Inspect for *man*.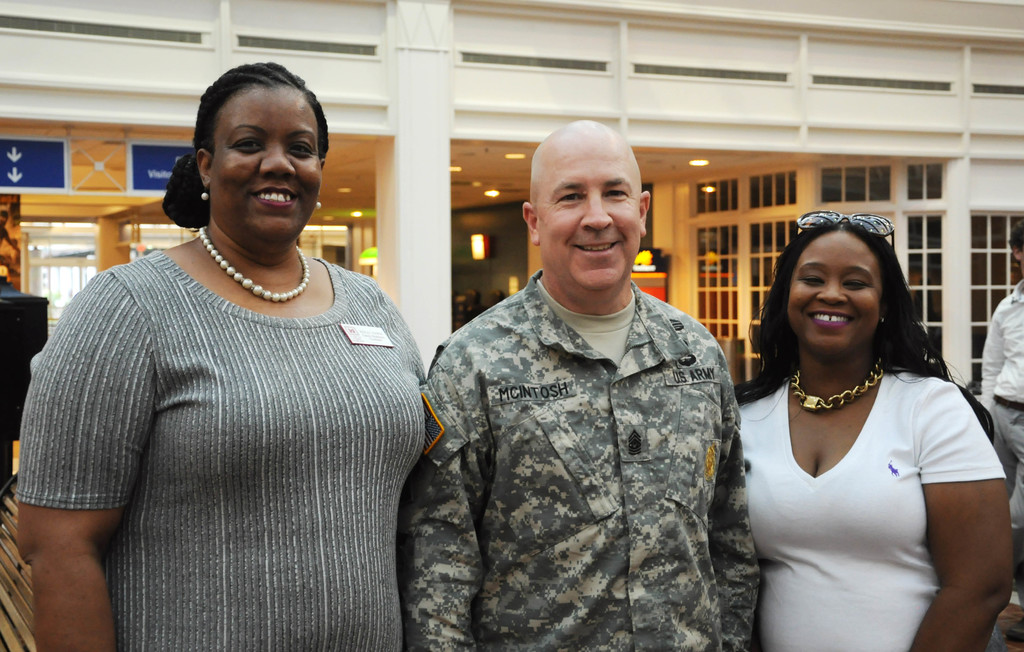
Inspection: 413 111 760 646.
